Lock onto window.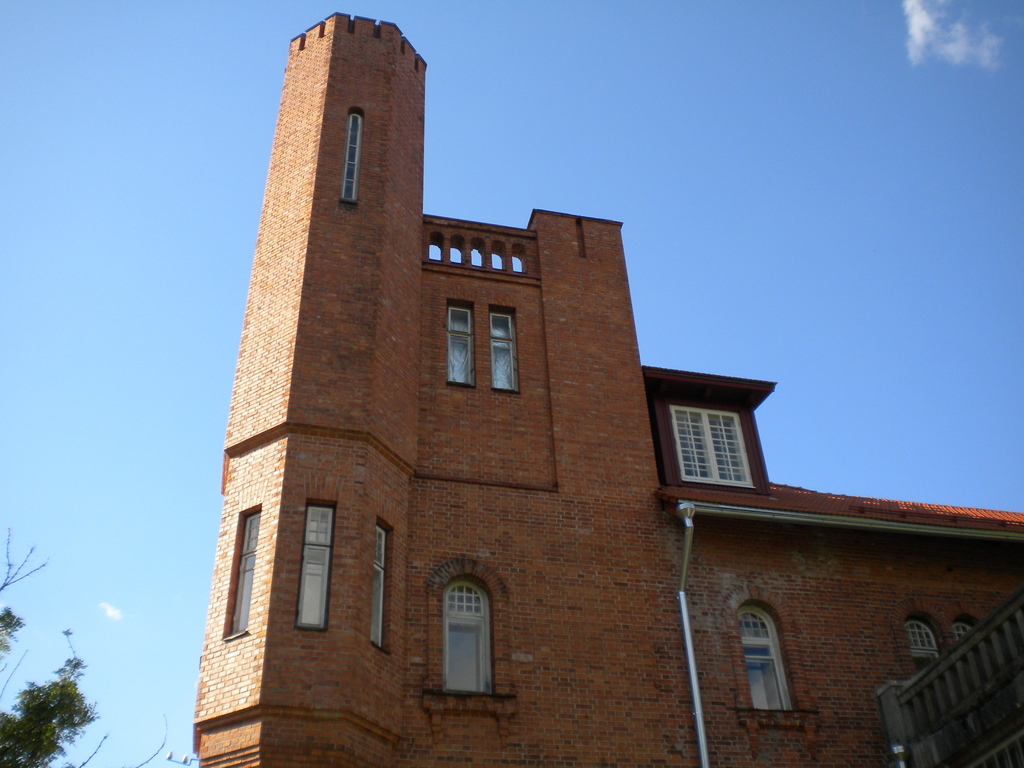
Locked: detection(954, 618, 982, 664).
